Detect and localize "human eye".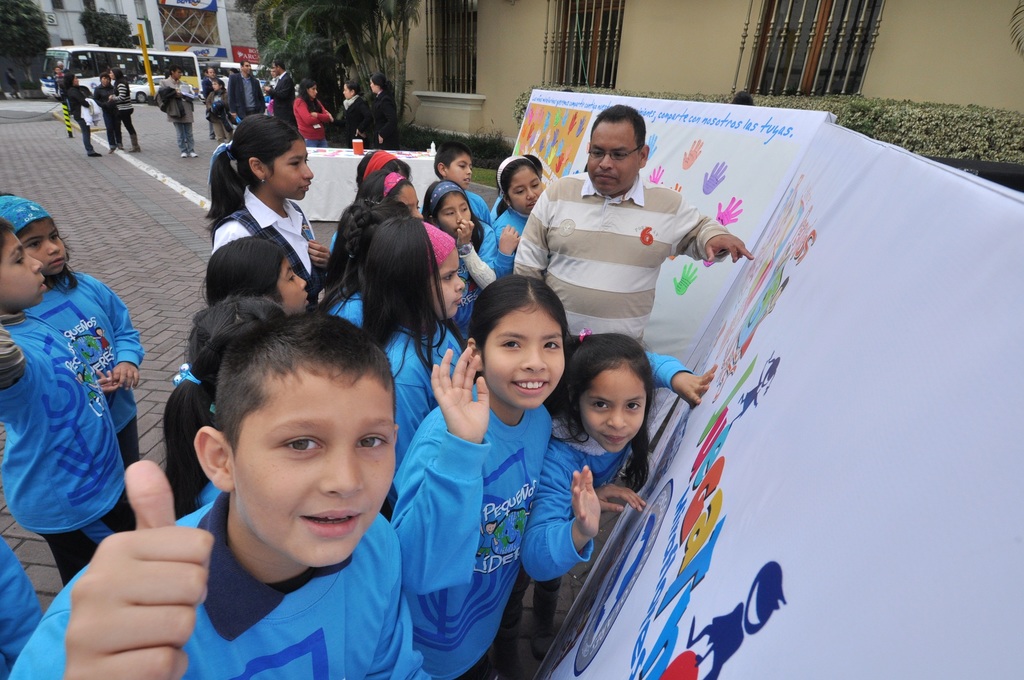
Localized at 542:337:566:352.
